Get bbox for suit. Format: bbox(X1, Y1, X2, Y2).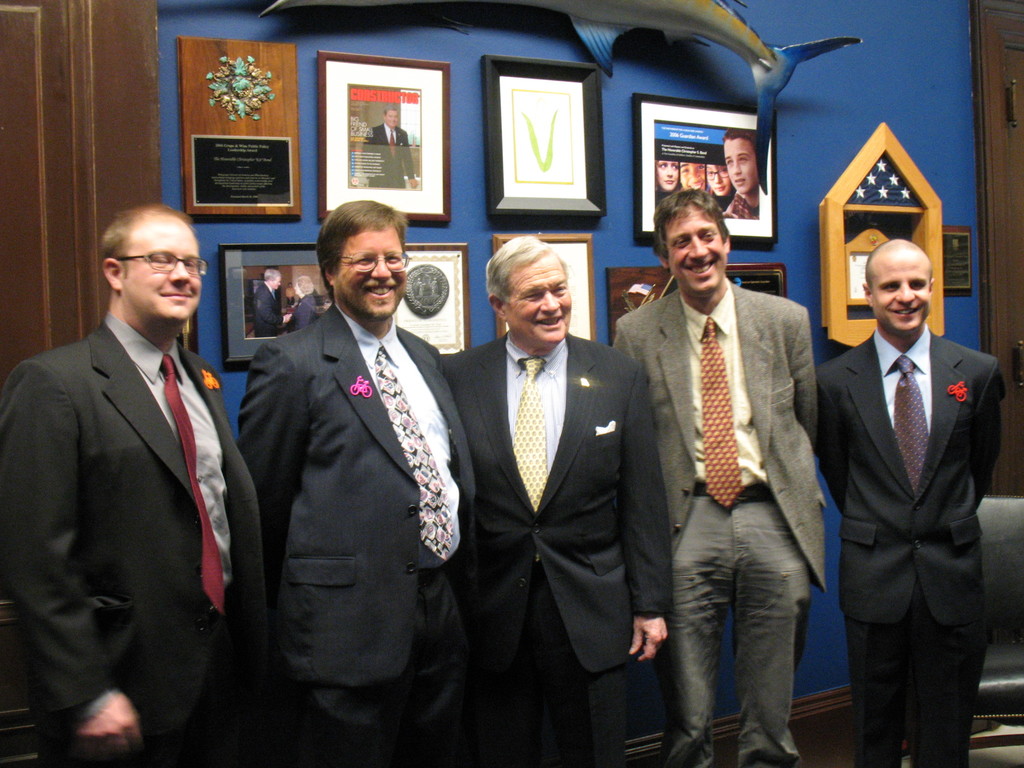
bbox(0, 309, 266, 767).
